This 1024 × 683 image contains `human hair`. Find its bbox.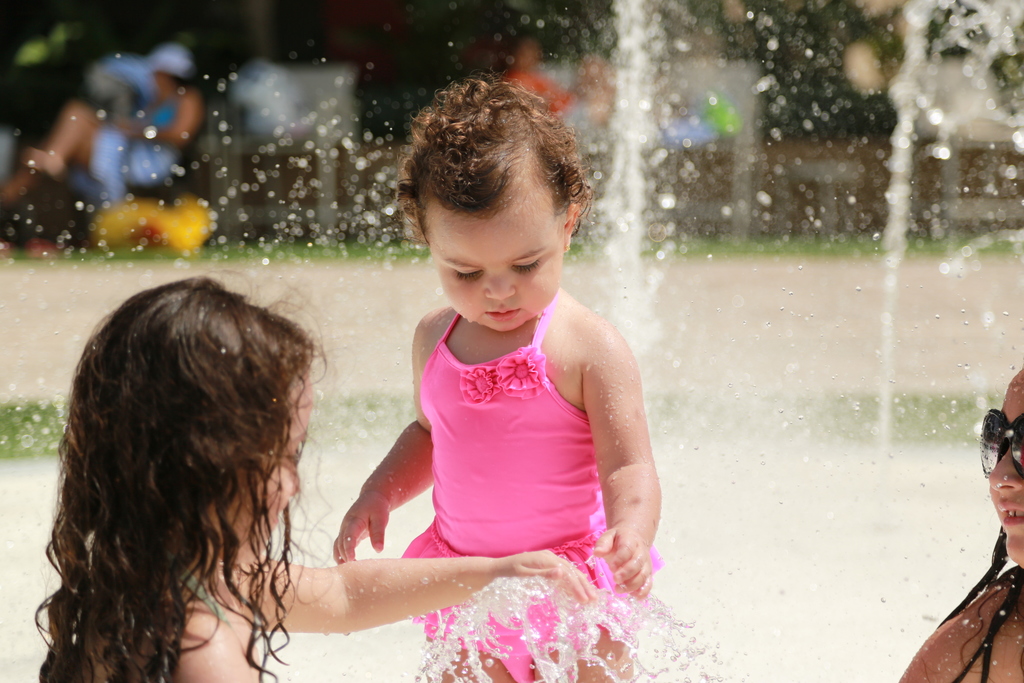
(28, 254, 326, 677).
